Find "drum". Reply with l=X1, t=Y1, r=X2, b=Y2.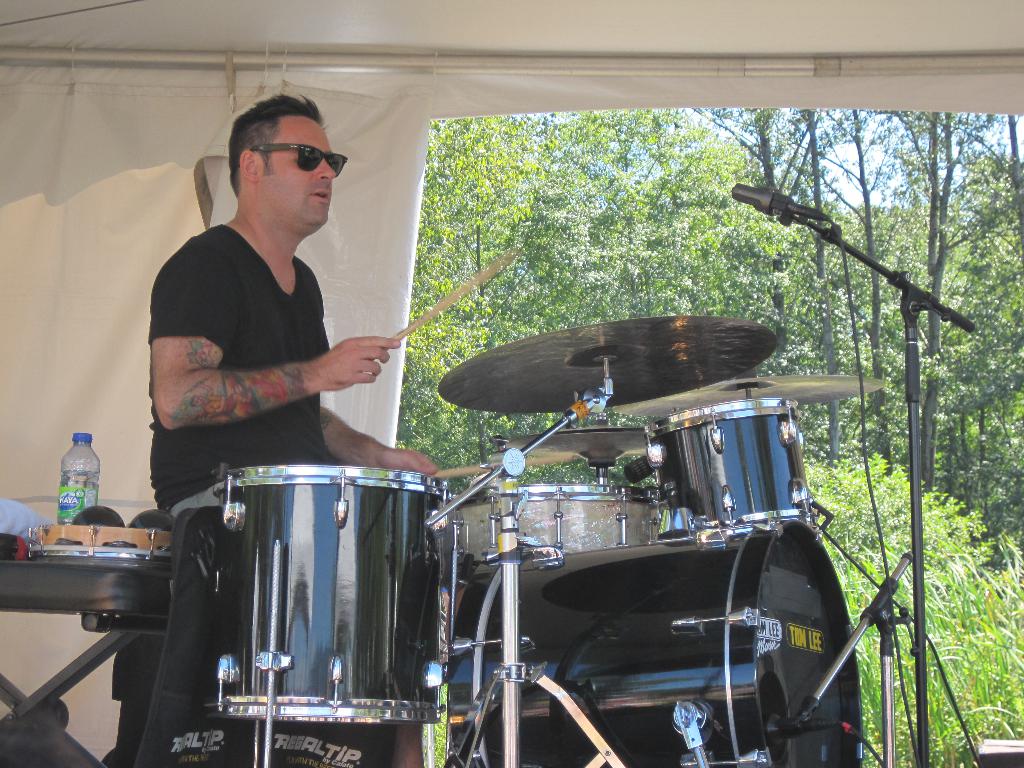
l=446, t=519, r=864, b=767.
